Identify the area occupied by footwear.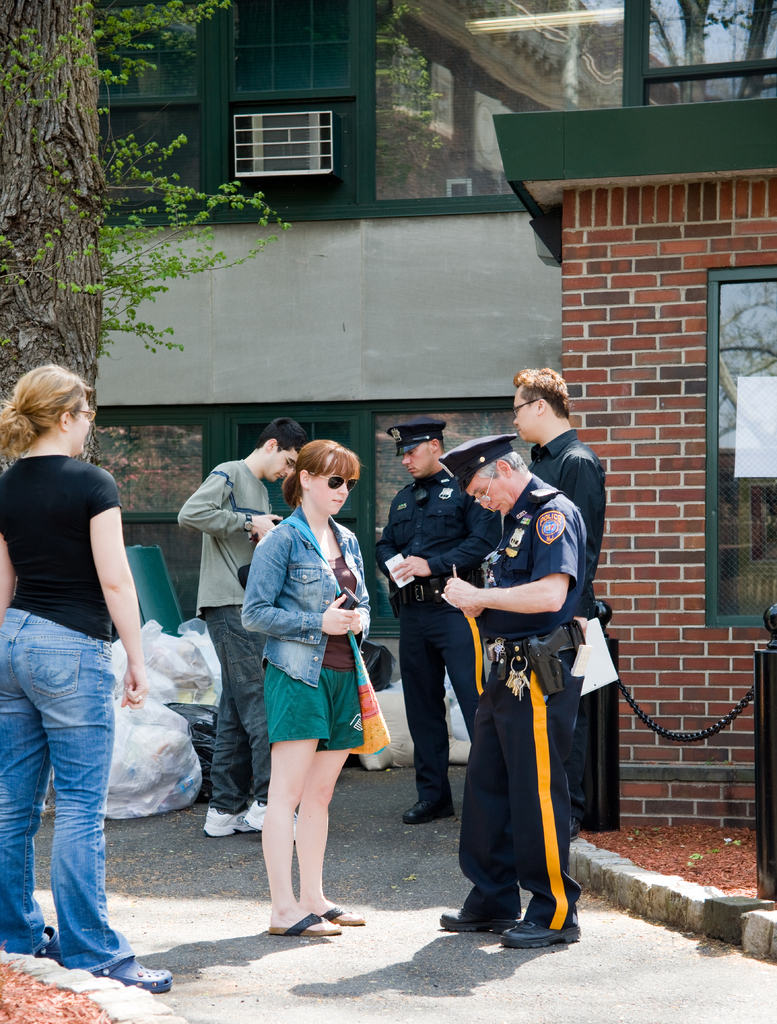
Area: bbox=(267, 912, 342, 938).
